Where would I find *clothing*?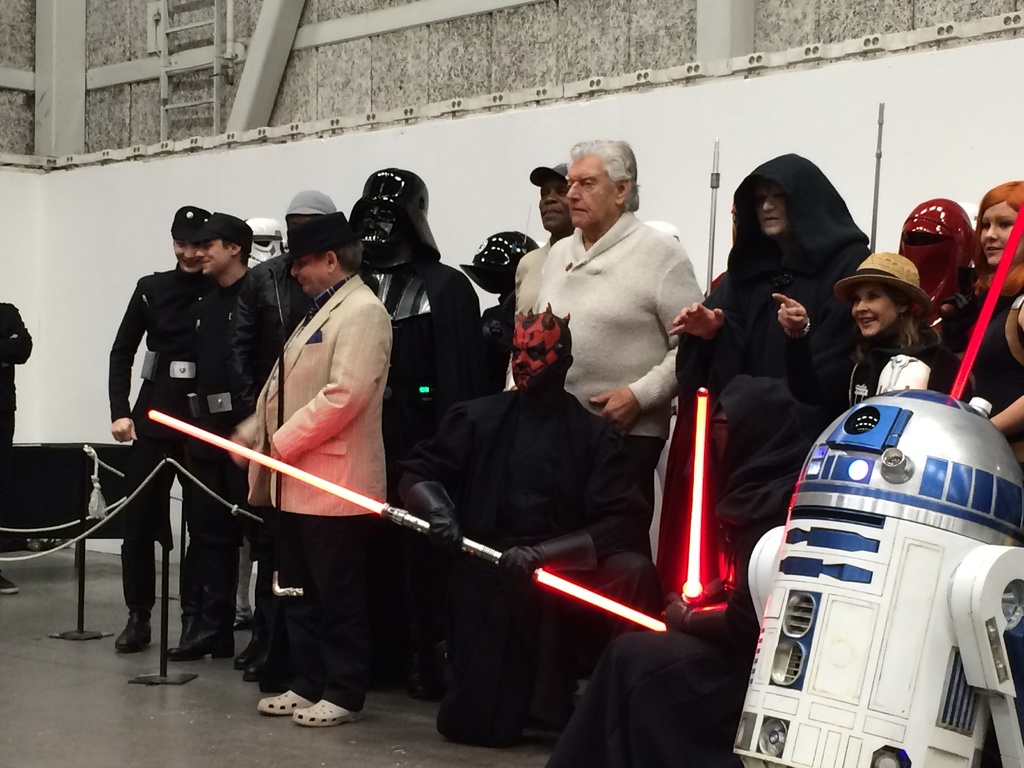
At locate(671, 151, 875, 596).
